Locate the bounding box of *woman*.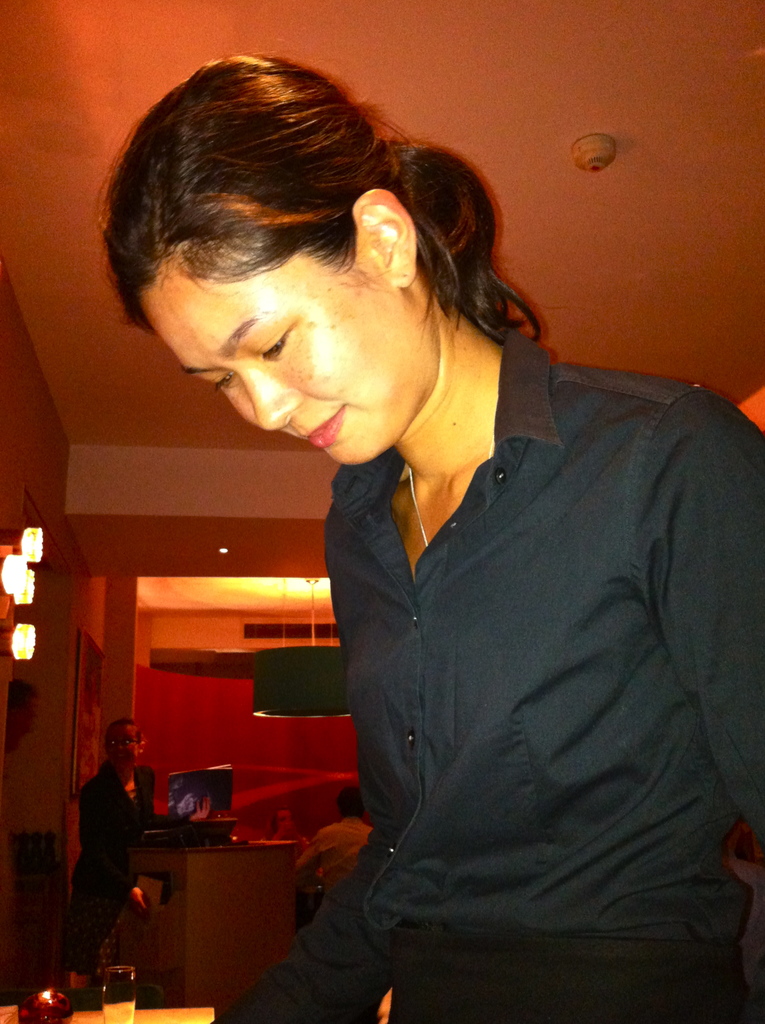
Bounding box: crop(68, 715, 156, 970).
